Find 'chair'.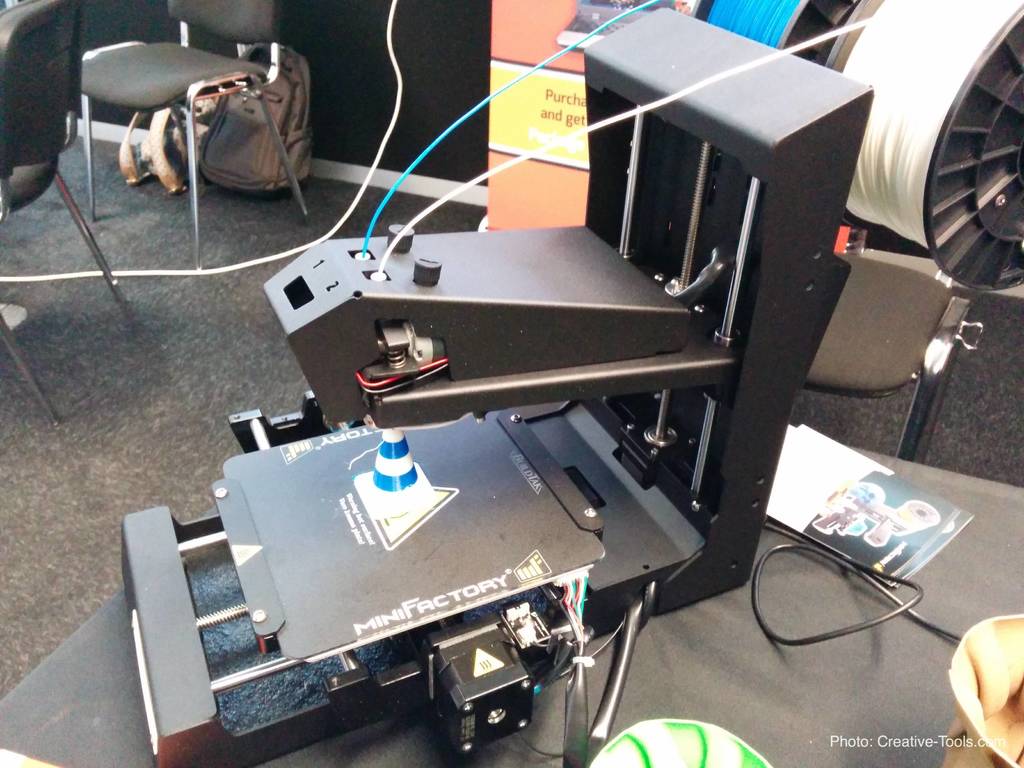
<bbox>51, 2, 259, 216</bbox>.
